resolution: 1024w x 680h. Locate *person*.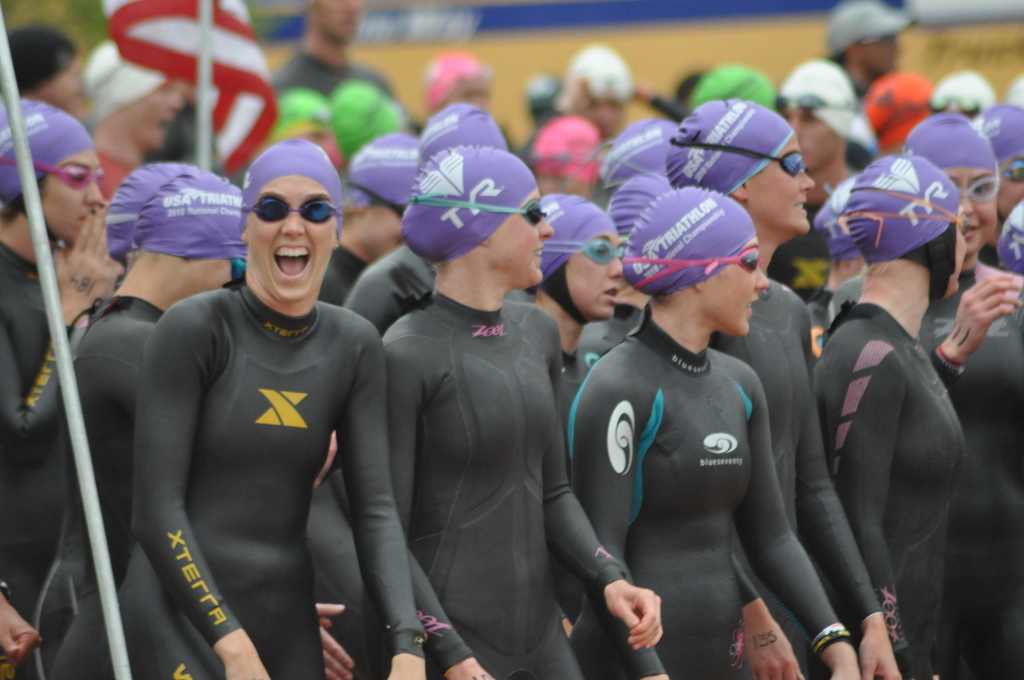
BBox(0, 21, 91, 120).
